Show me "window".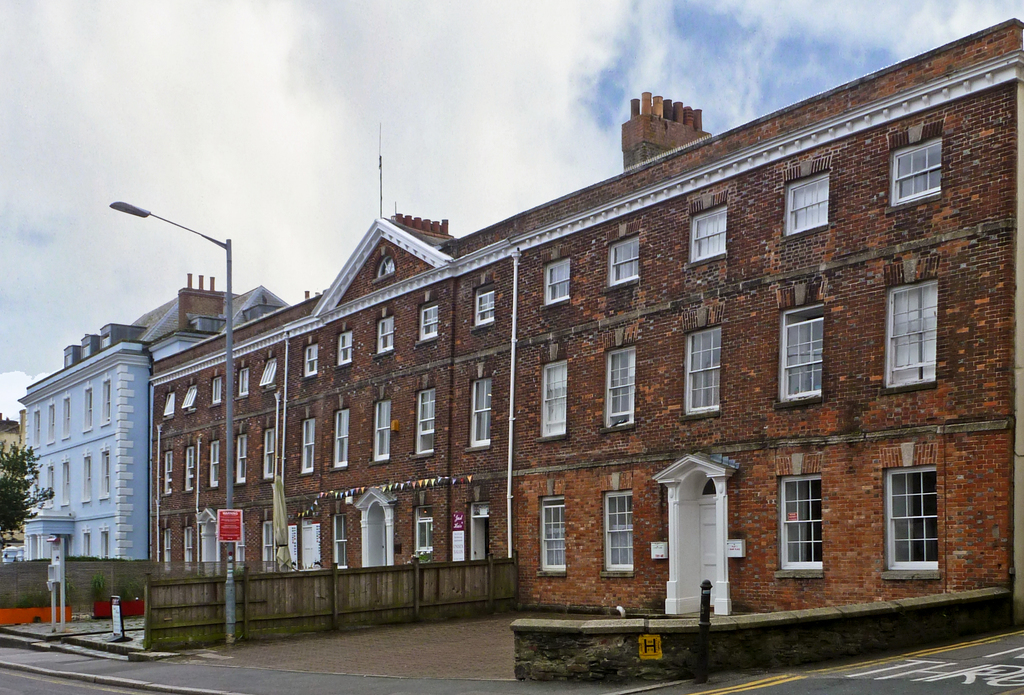
"window" is here: (left=336, top=335, right=355, bottom=364).
